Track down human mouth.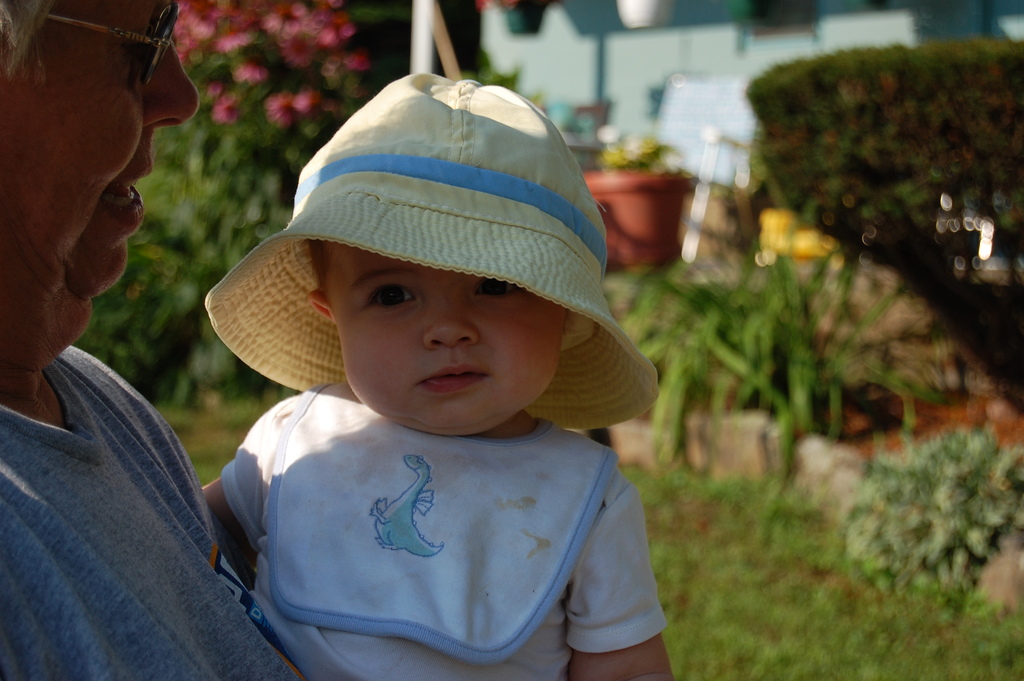
Tracked to left=412, top=357, right=493, bottom=399.
